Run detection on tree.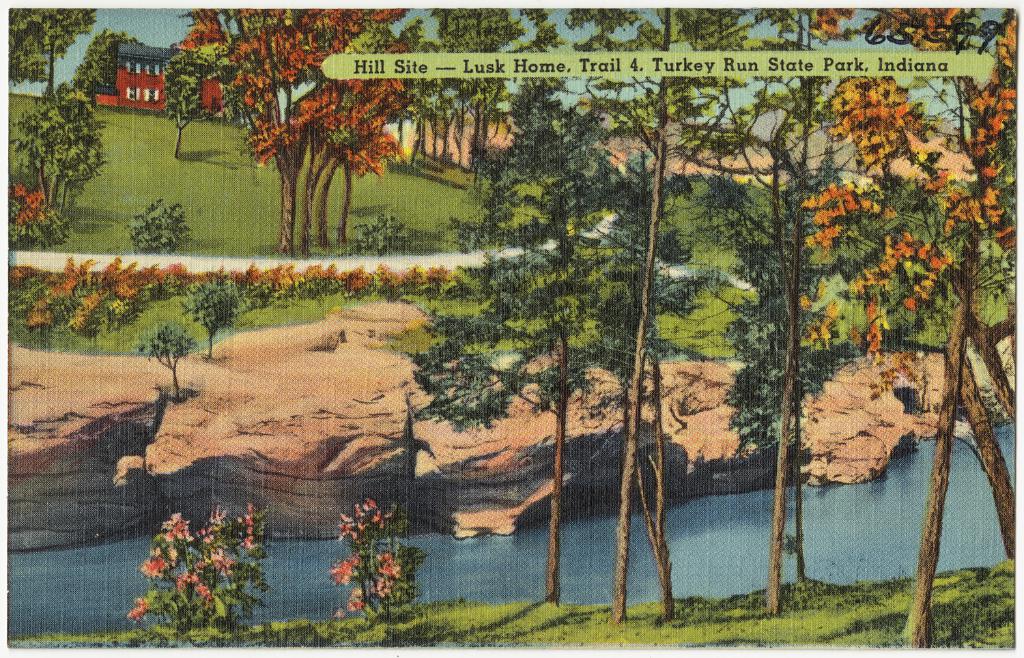
Result: <region>62, 25, 138, 94</region>.
